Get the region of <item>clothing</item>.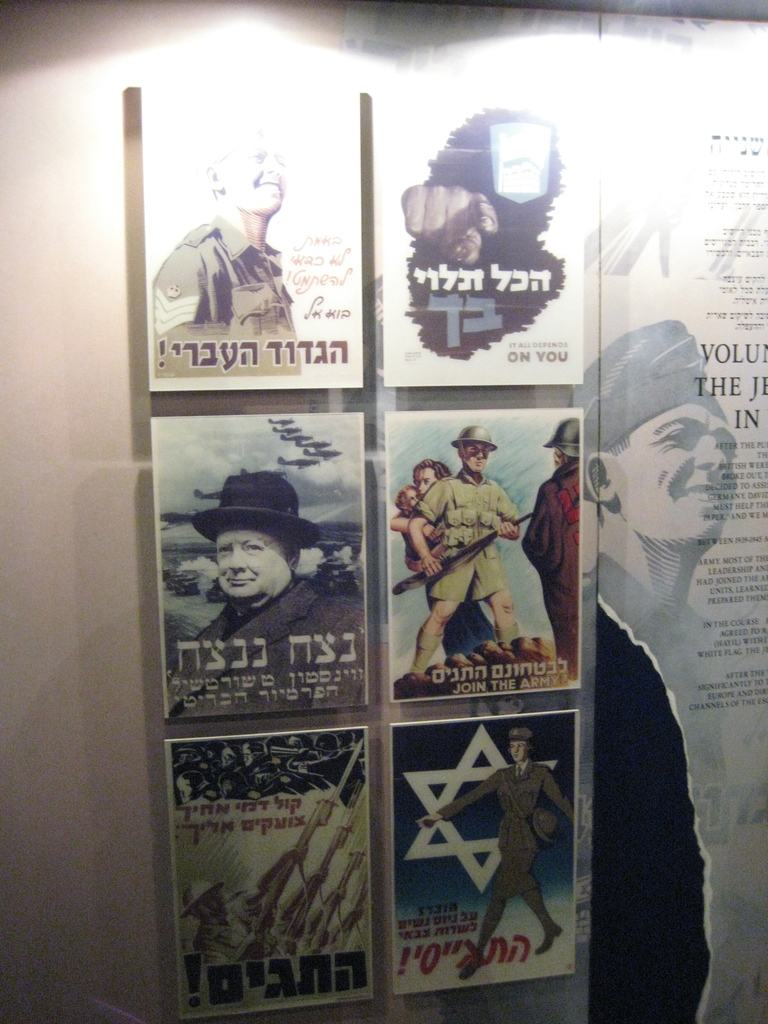
(153,218,300,377).
